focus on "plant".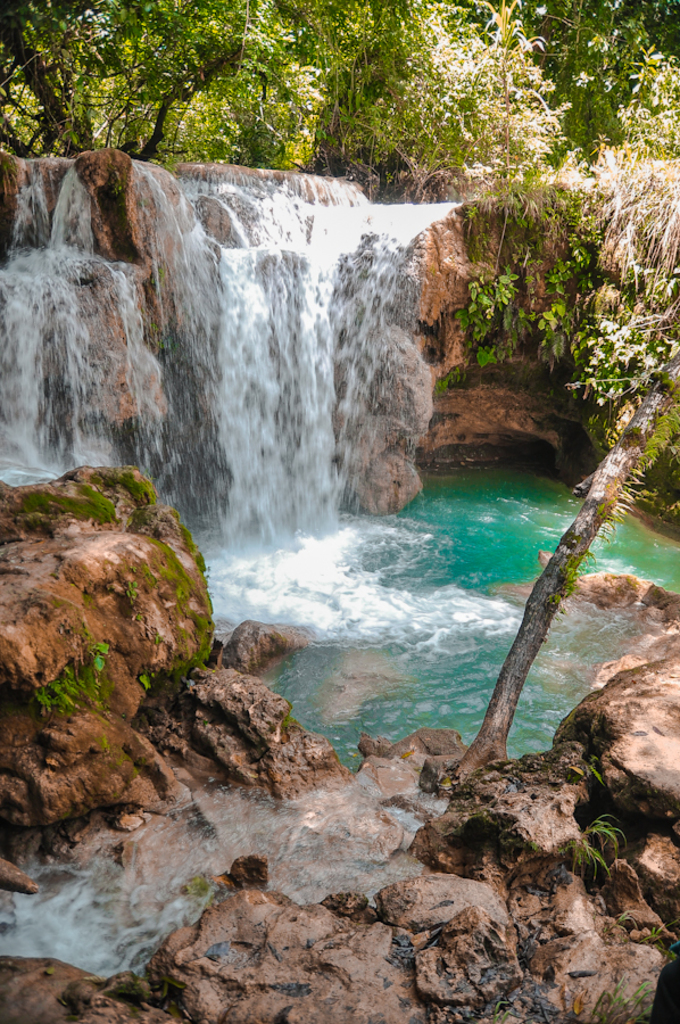
Focused at {"left": 511, "top": 175, "right": 607, "bottom": 241}.
